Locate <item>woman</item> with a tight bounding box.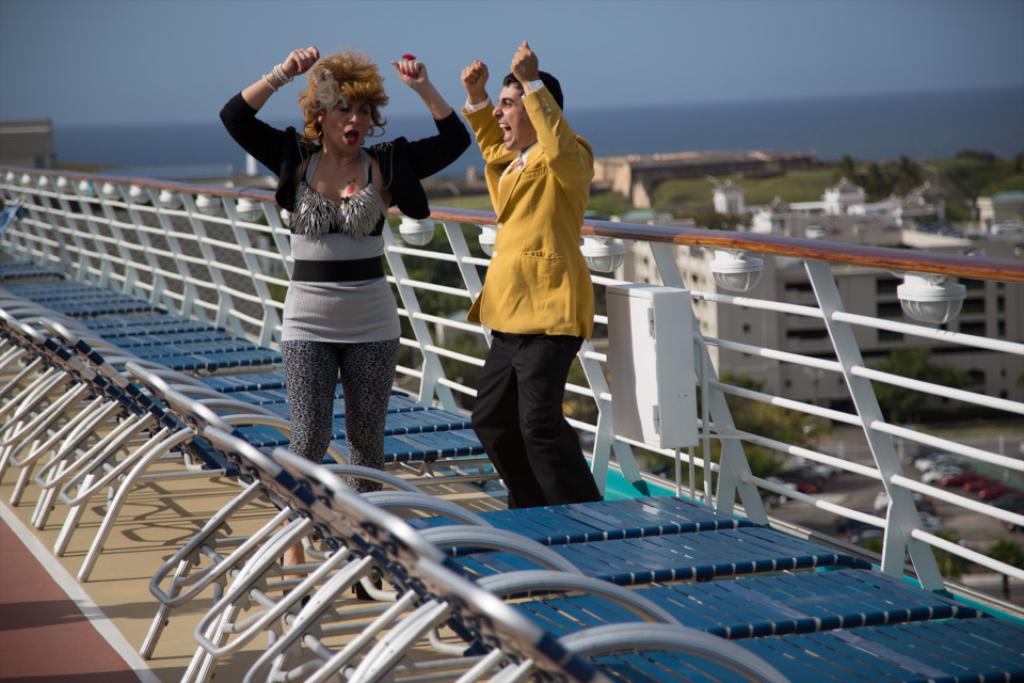
225 48 433 467.
